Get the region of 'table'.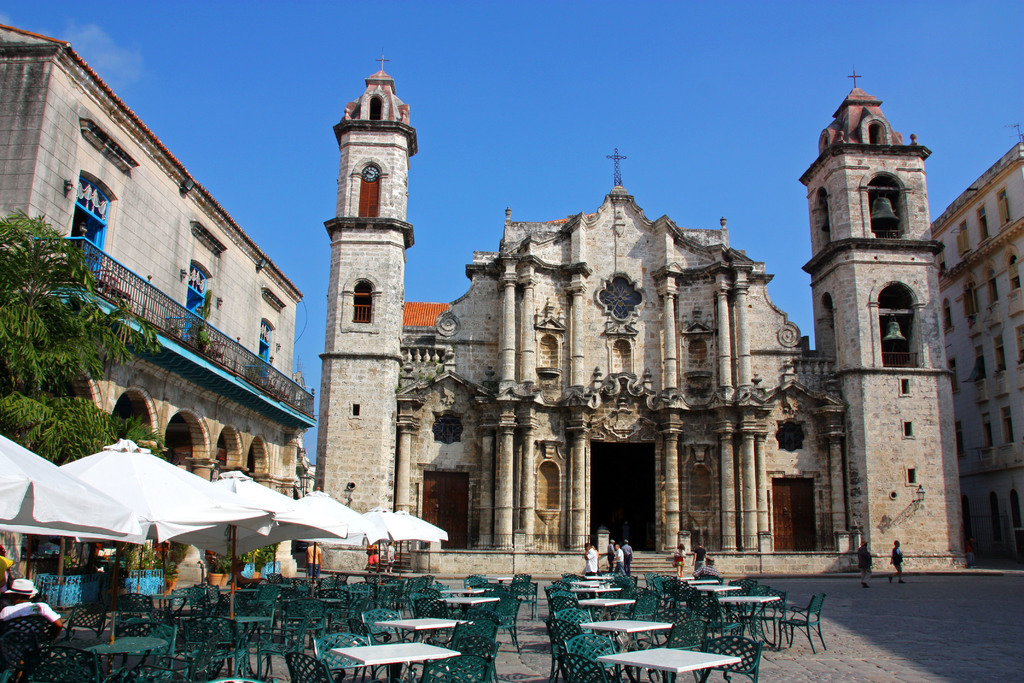
691 580 738 600.
